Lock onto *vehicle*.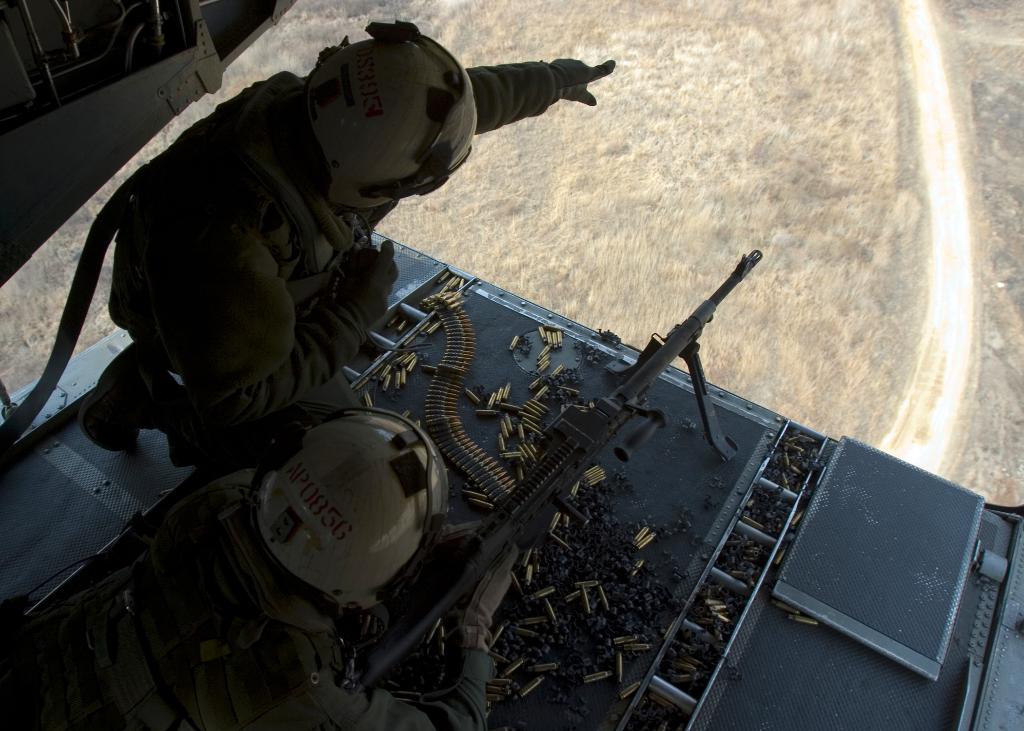
Locked: [0,1,1021,730].
